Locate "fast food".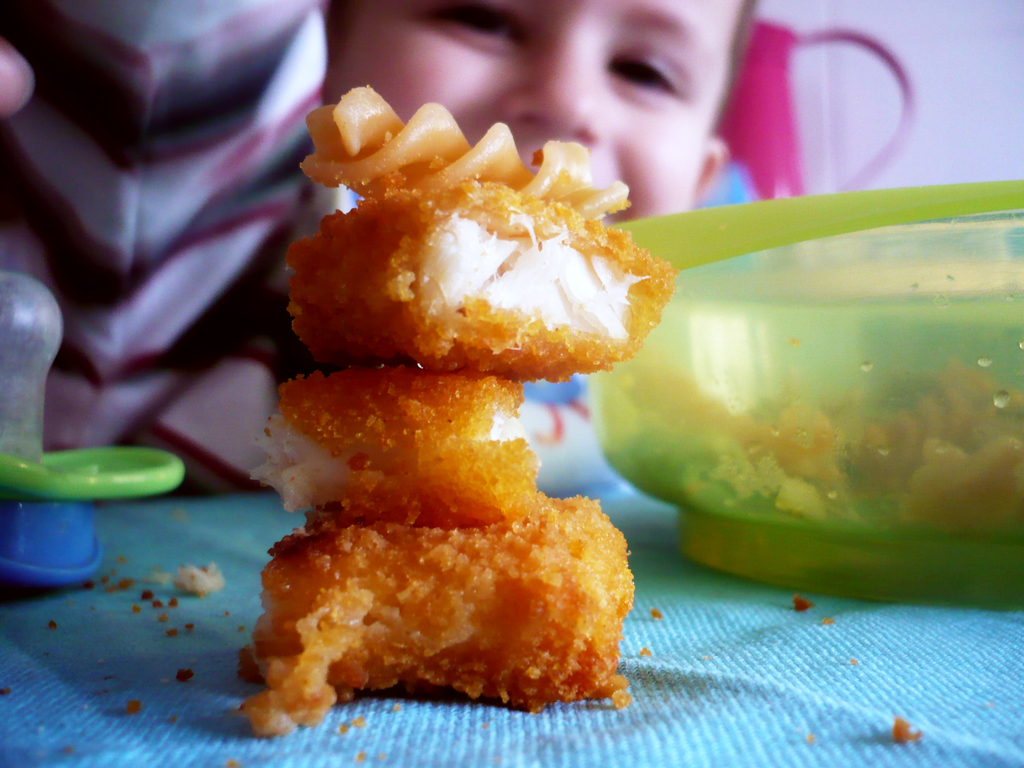
Bounding box: <bbox>269, 104, 688, 413</bbox>.
